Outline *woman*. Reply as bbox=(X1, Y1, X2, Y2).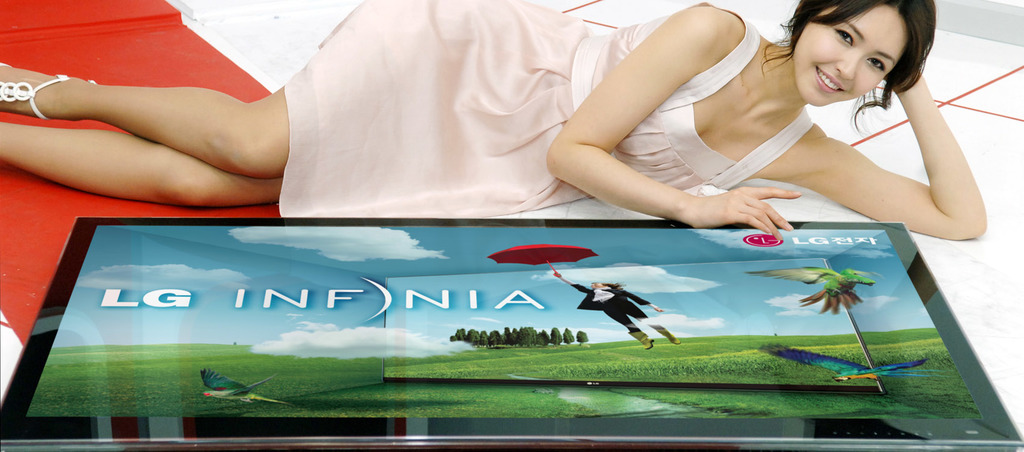
bbox=(0, 0, 986, 243).
